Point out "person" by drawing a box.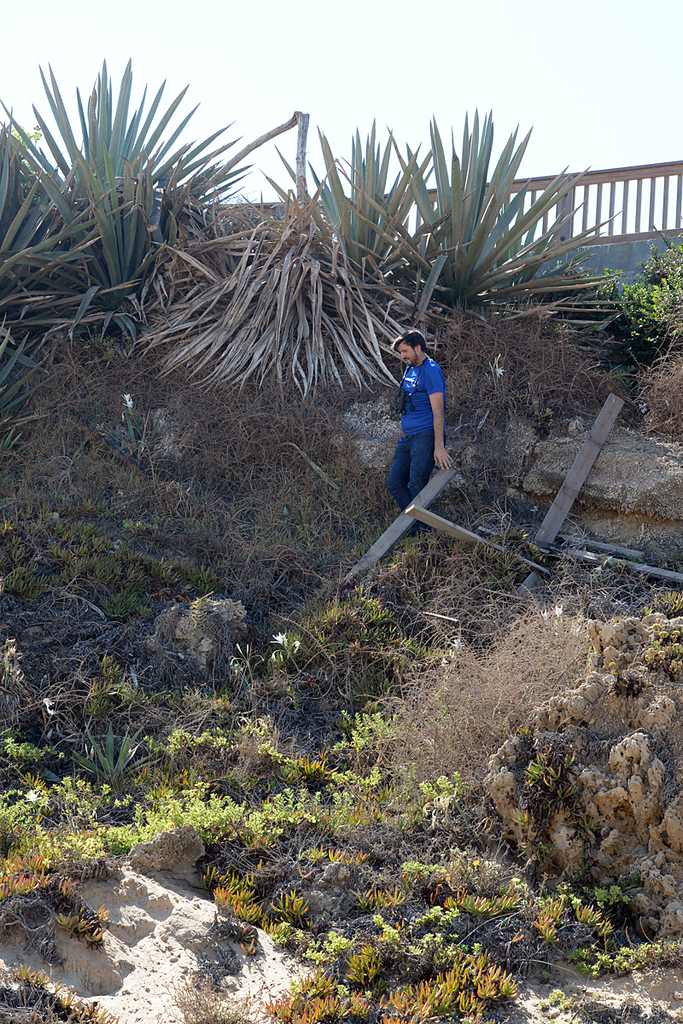
[378,310,462,542].
